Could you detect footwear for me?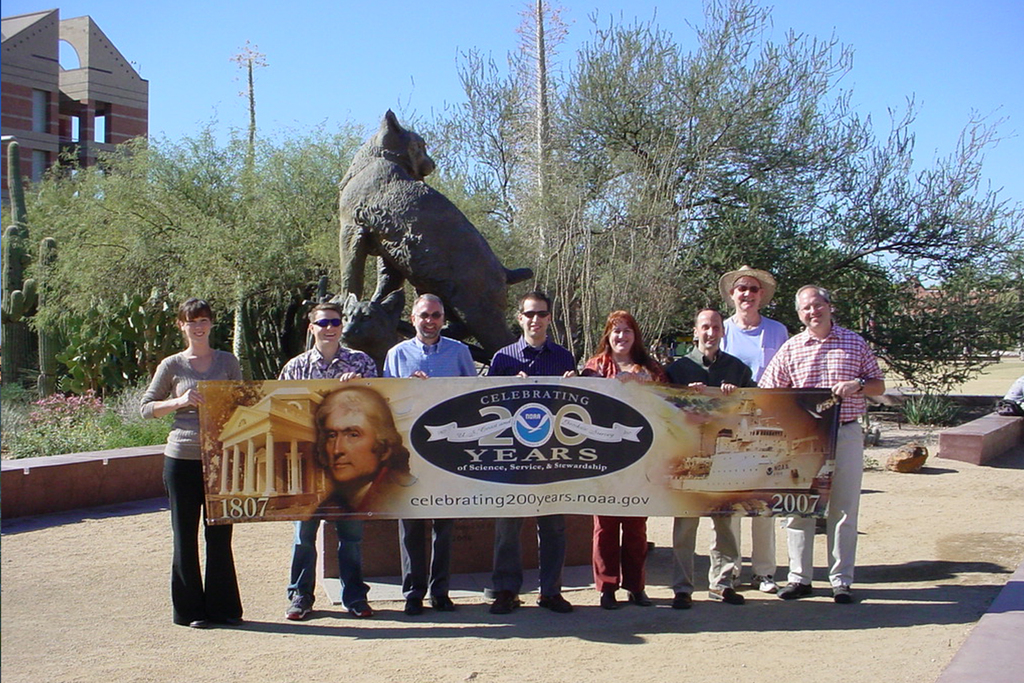
Detection result: [x1=493, y1=593, x2=524, y2=609].
